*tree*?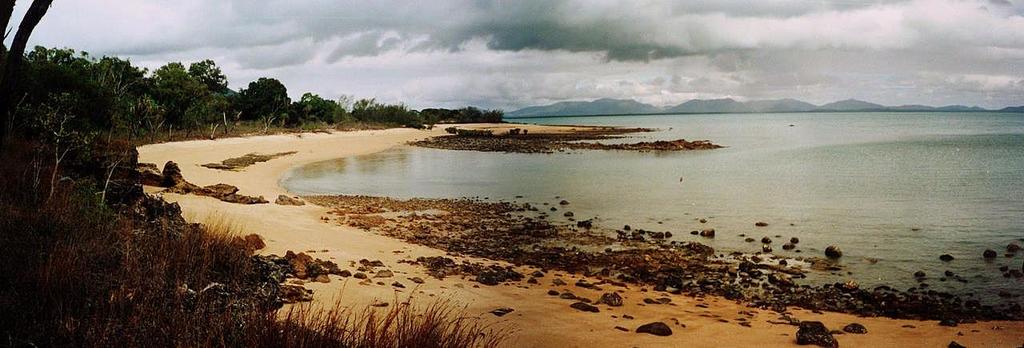
detection(0, 0, 46, 189)
